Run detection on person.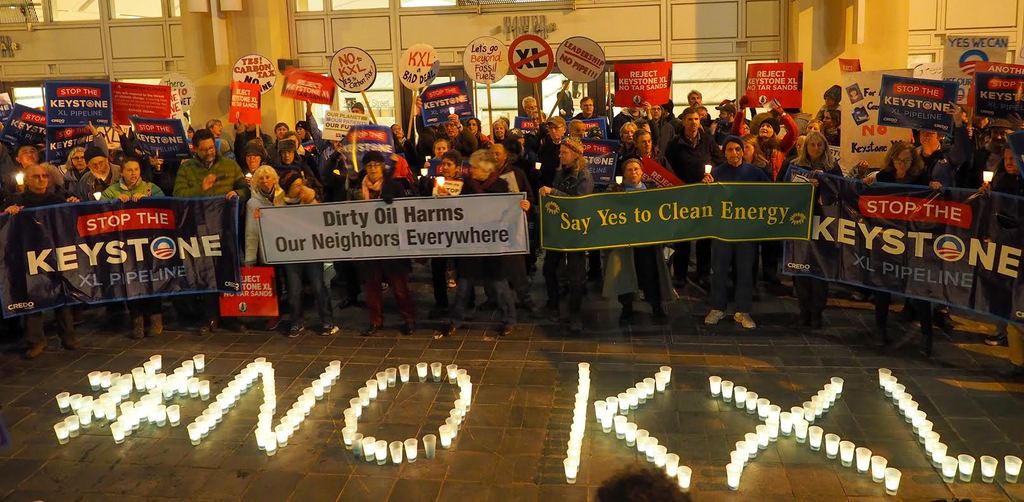
Result: <bbox>605, 85, 616, 127</bbox>.
